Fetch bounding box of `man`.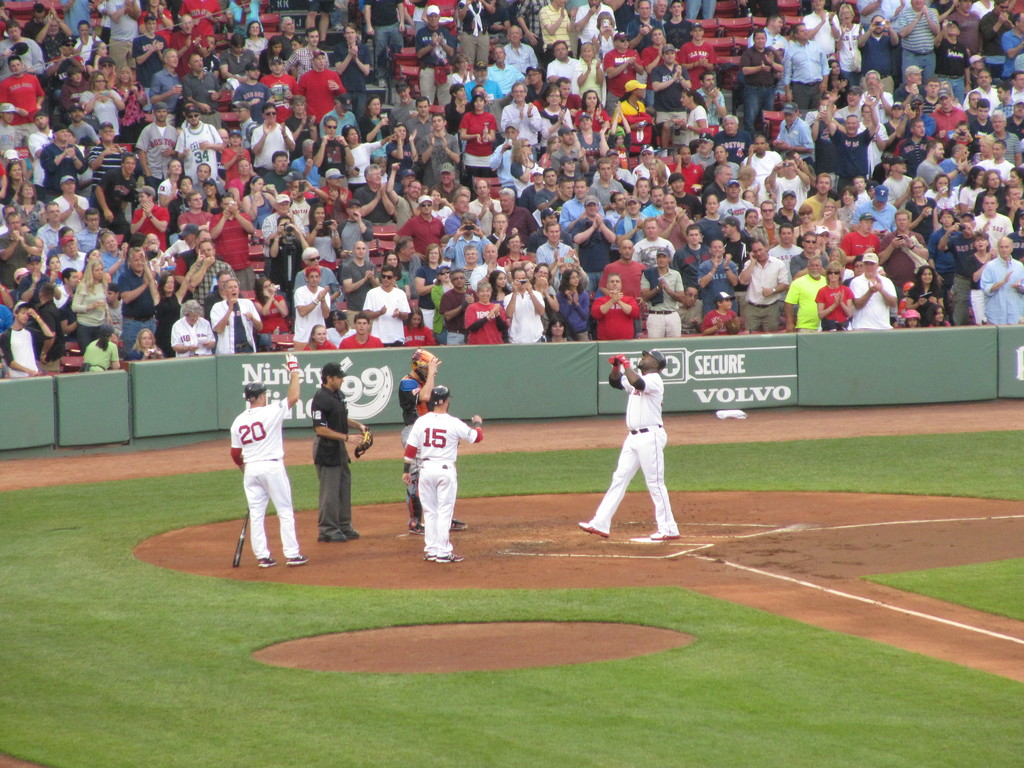
Bbox: x1=979, y1=0, x2=1011, y2=72.
